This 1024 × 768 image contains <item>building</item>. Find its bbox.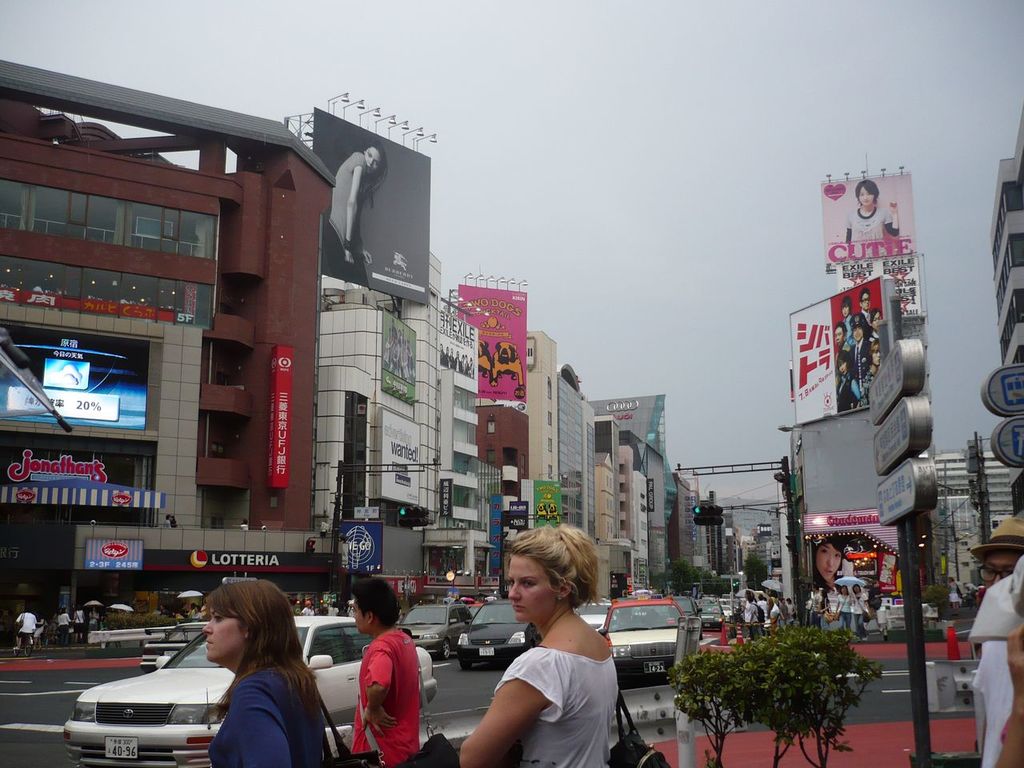
<bbox>554, 374, 593, 544</bbox>.
